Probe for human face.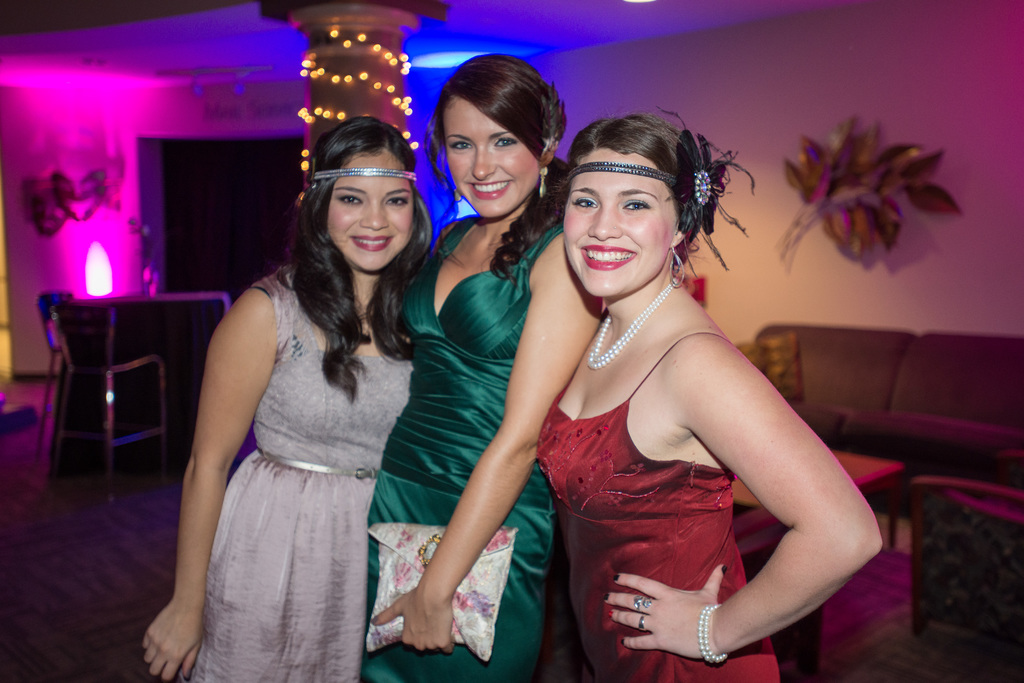
Probe result: (446, 102, 540, 221).
